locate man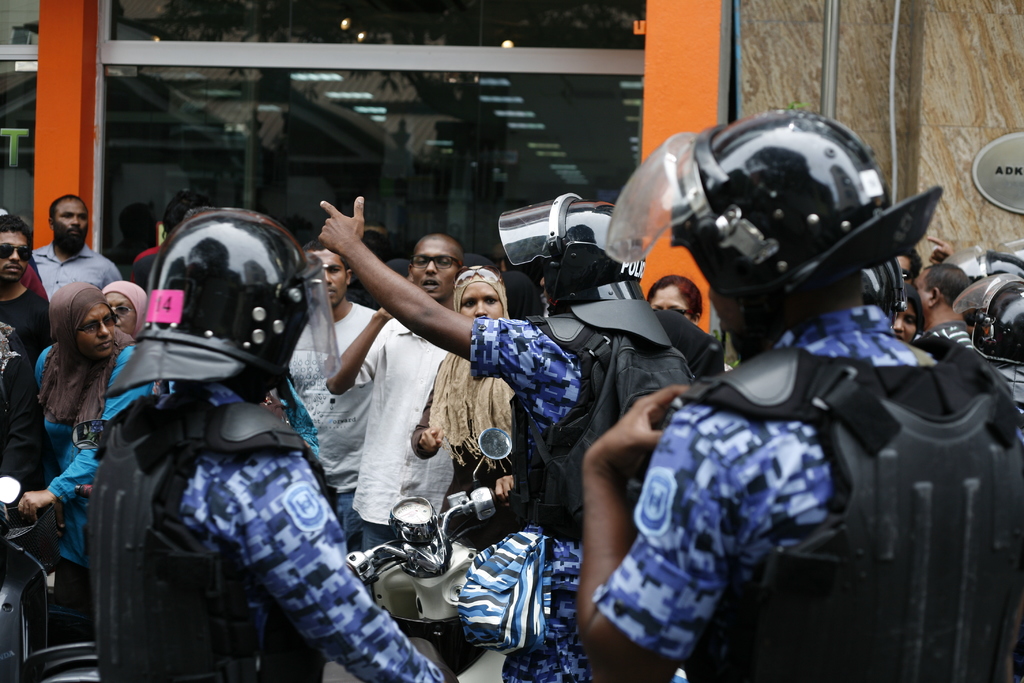
locate(283, 236, 379, 527)
